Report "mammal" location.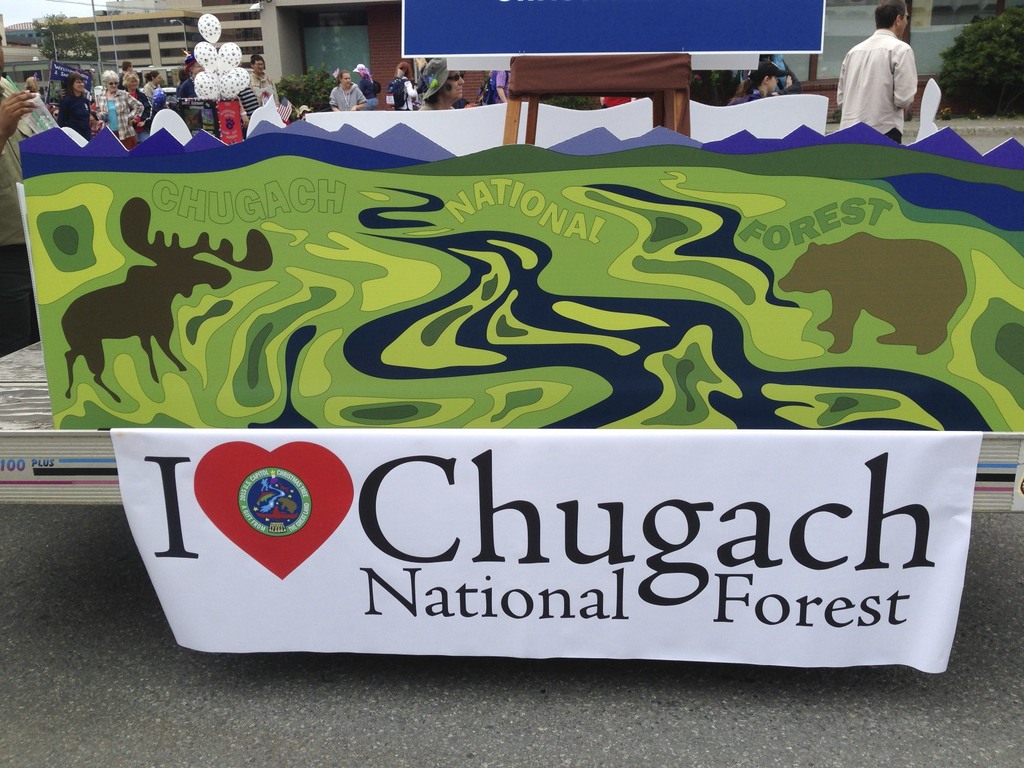
Report: select_region(0, 28, 65, 353).
